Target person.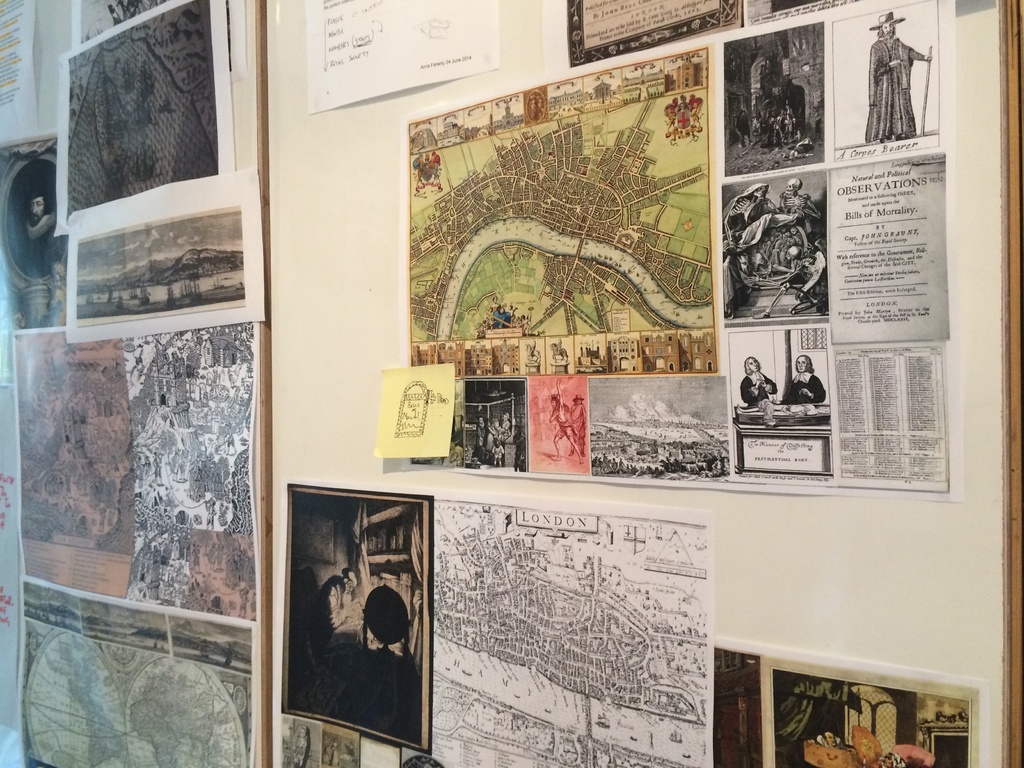
Target region: bbox=(739, 352, 776, 410).
